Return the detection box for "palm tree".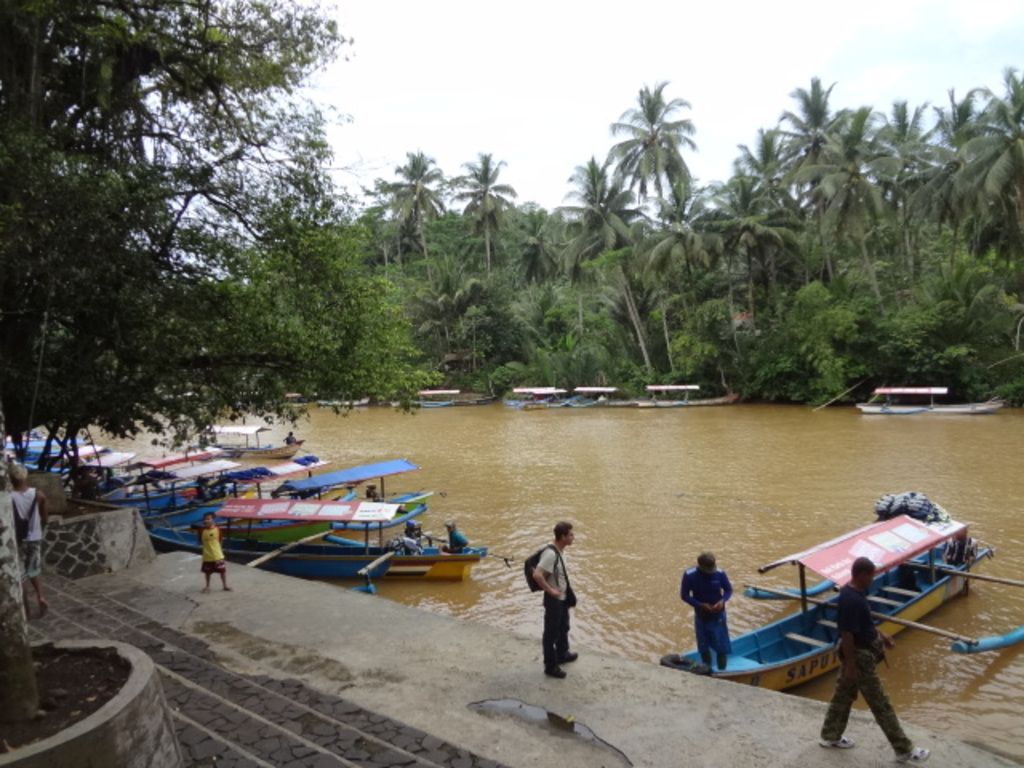
(x1=690, y1=184, x2=798, y2=310).
